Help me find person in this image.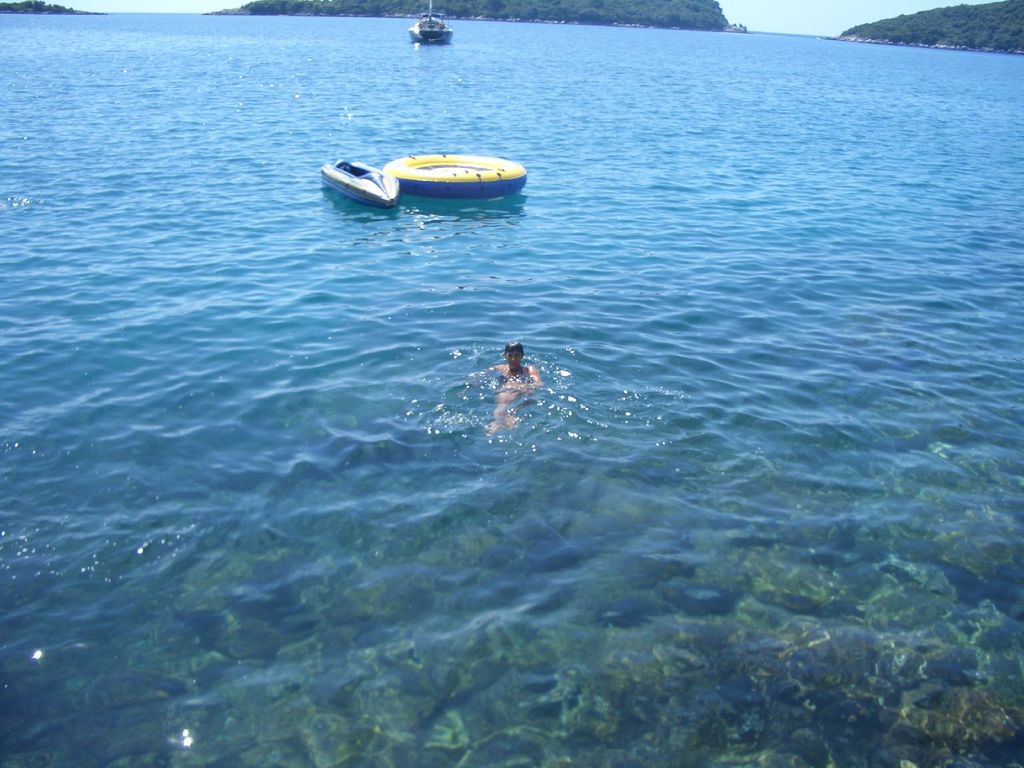
Found it: [479, 337, 545, 436].
